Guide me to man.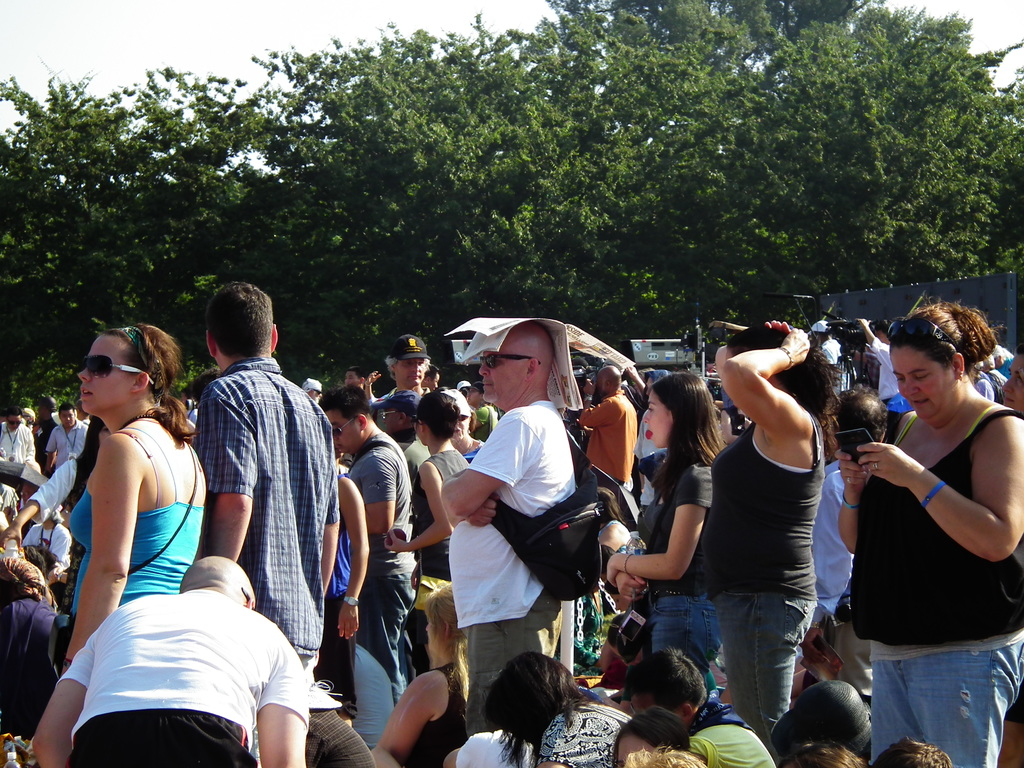
Guidance: <bbox>321, 385, 416, 700</bbox>.
